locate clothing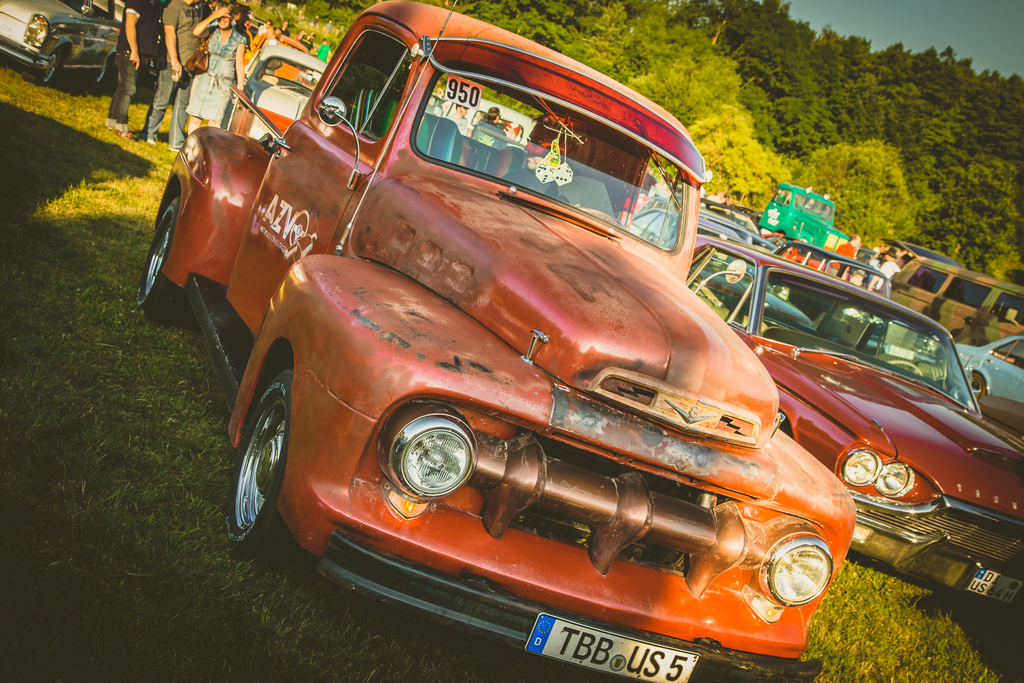
{"left": 832, "top": 244, "right": 856, "bottom": 281}
